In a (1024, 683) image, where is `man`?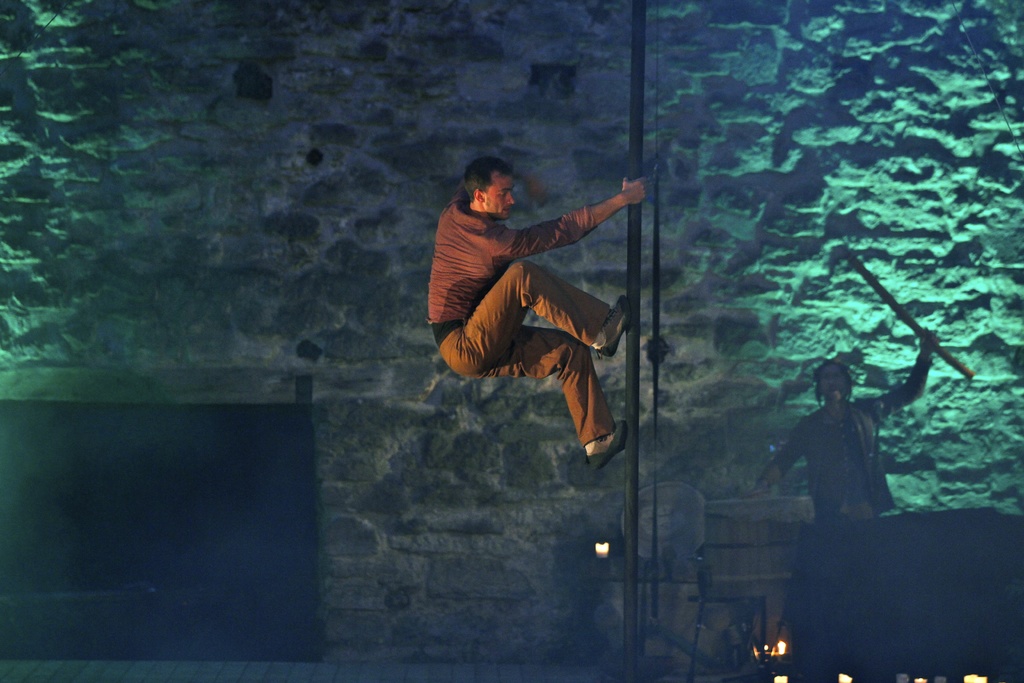
crop(414, 145, 647, 475).
